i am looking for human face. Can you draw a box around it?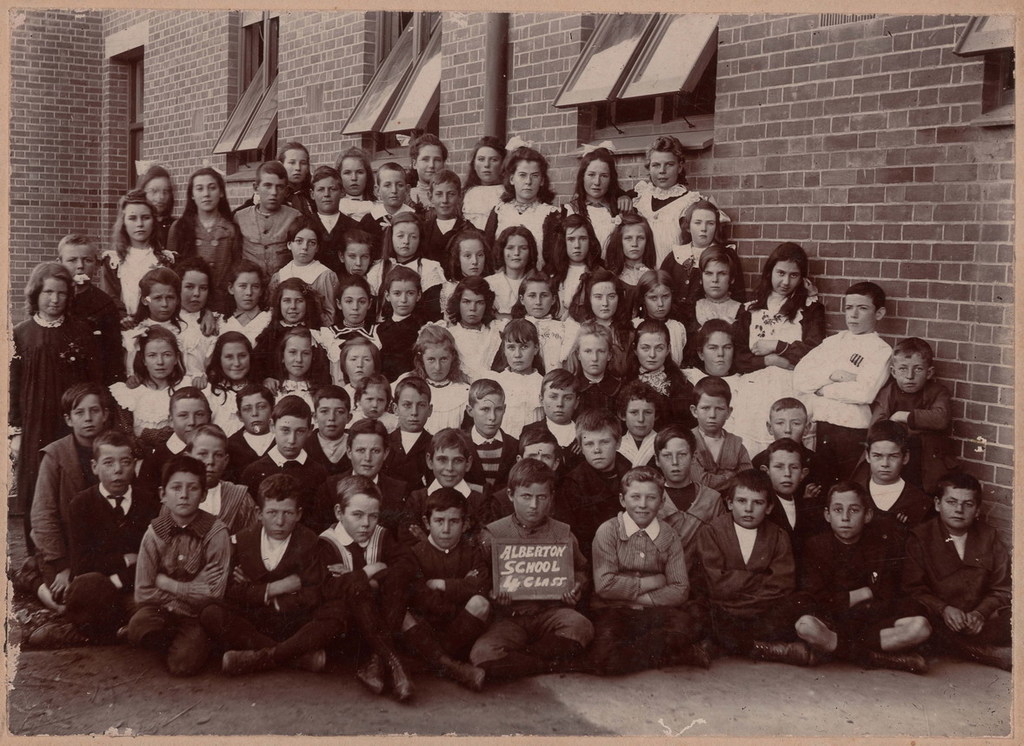
Sure, the bounding box is (282, 290, 309, 317).
